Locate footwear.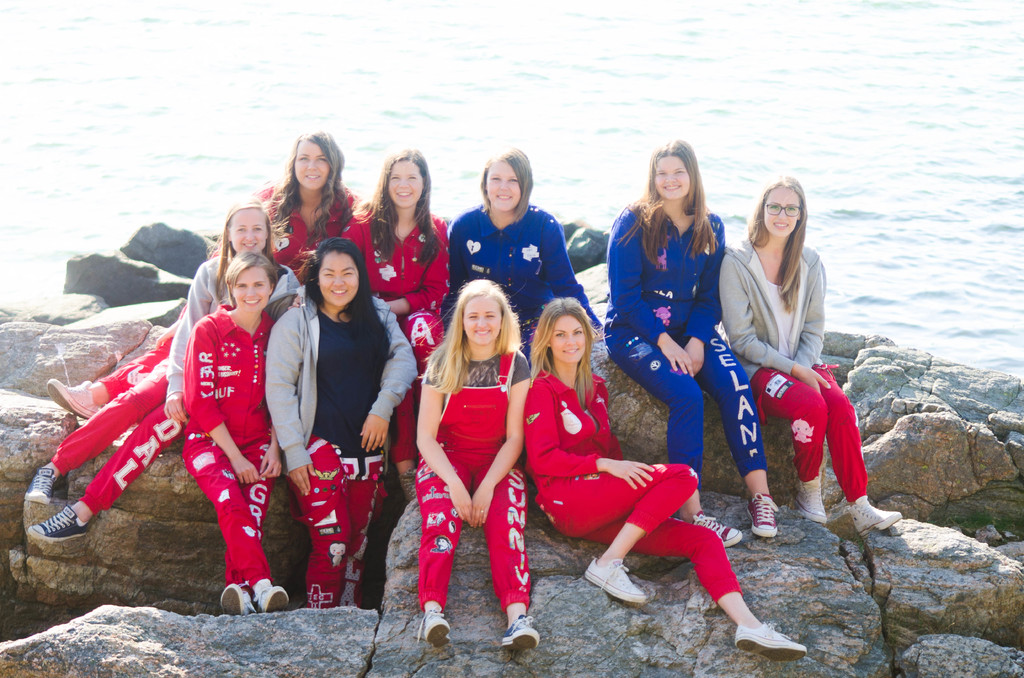
Bounding box: {"left": 733, "top": 625, "right": 806, "bottom": 659}.
